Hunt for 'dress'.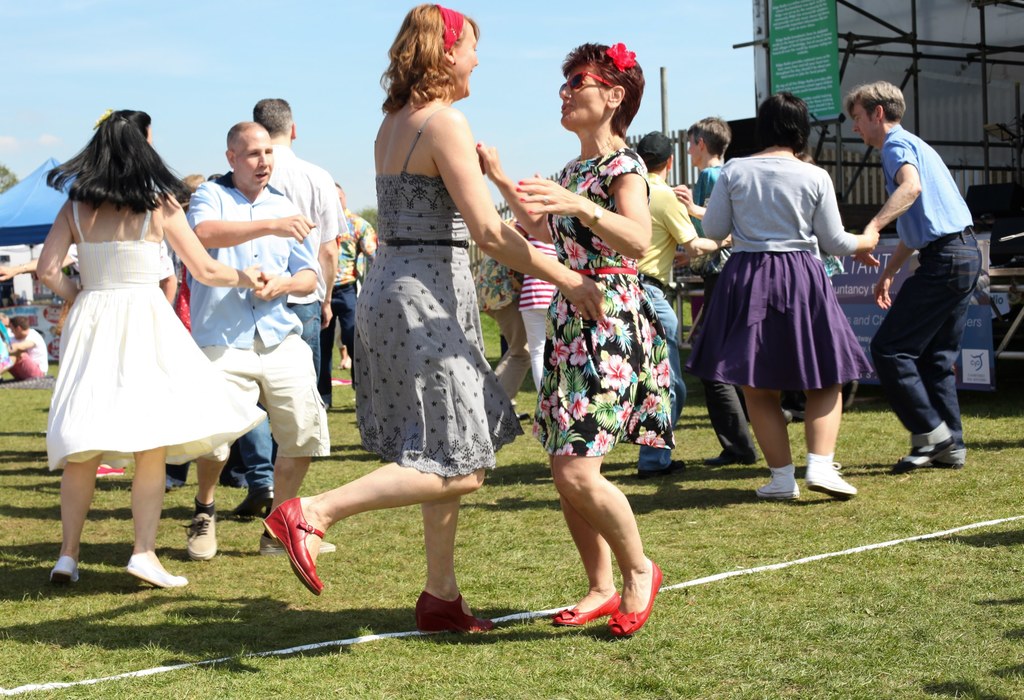
Hunted down at (left=531, top=154, right=677, bottom=453).
